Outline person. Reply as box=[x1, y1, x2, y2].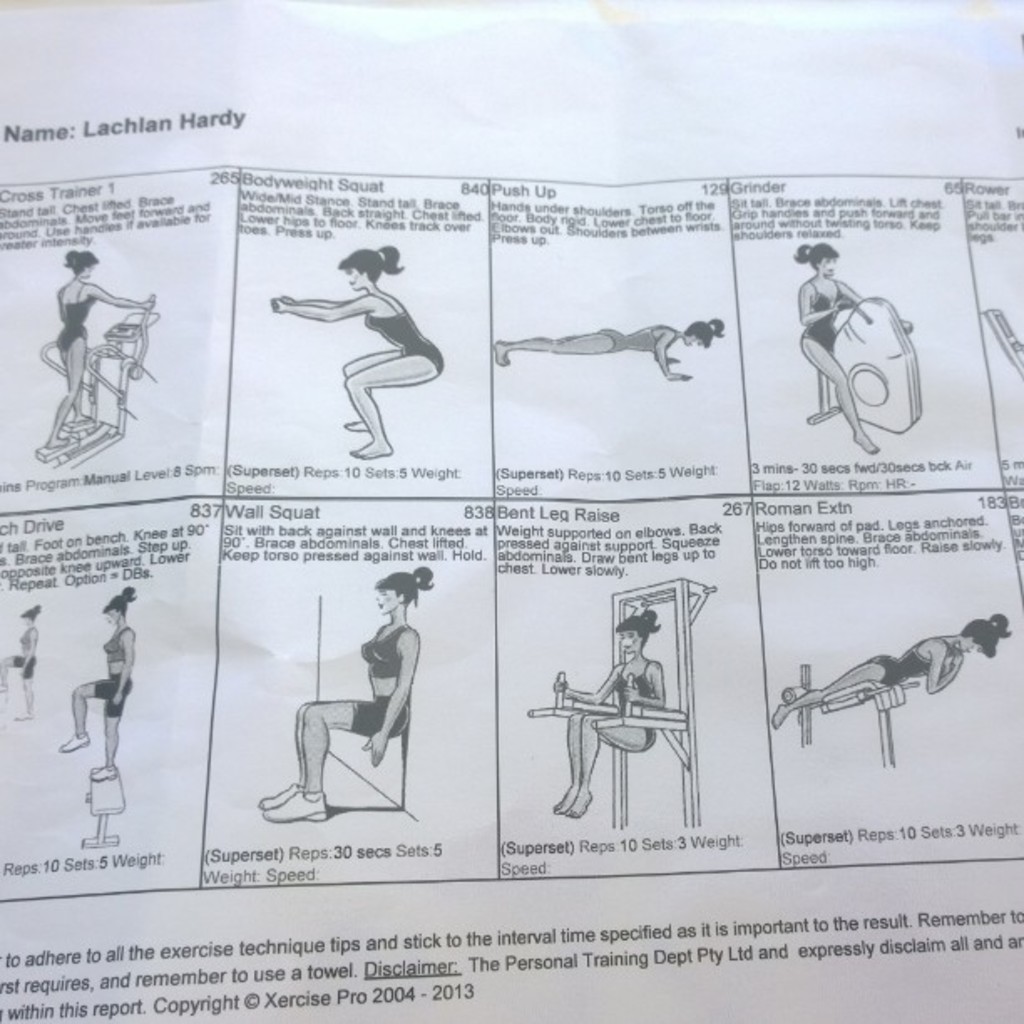
box=[269, 241, 447, 467].
